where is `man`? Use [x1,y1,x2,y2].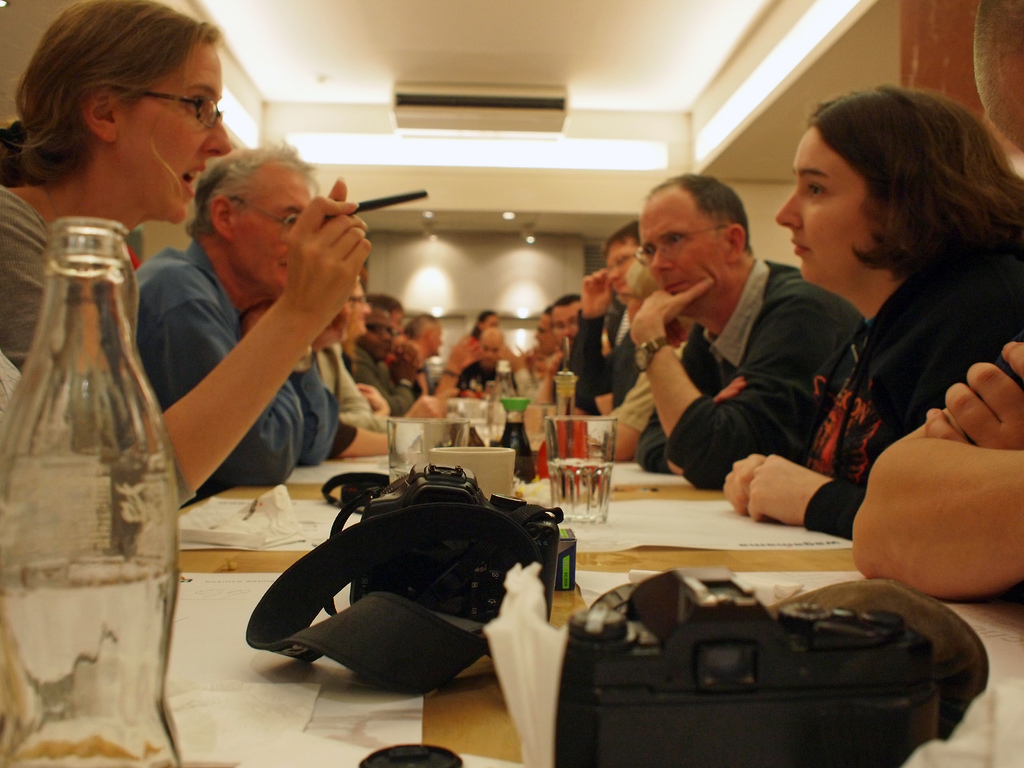
[454,327,516,389].
